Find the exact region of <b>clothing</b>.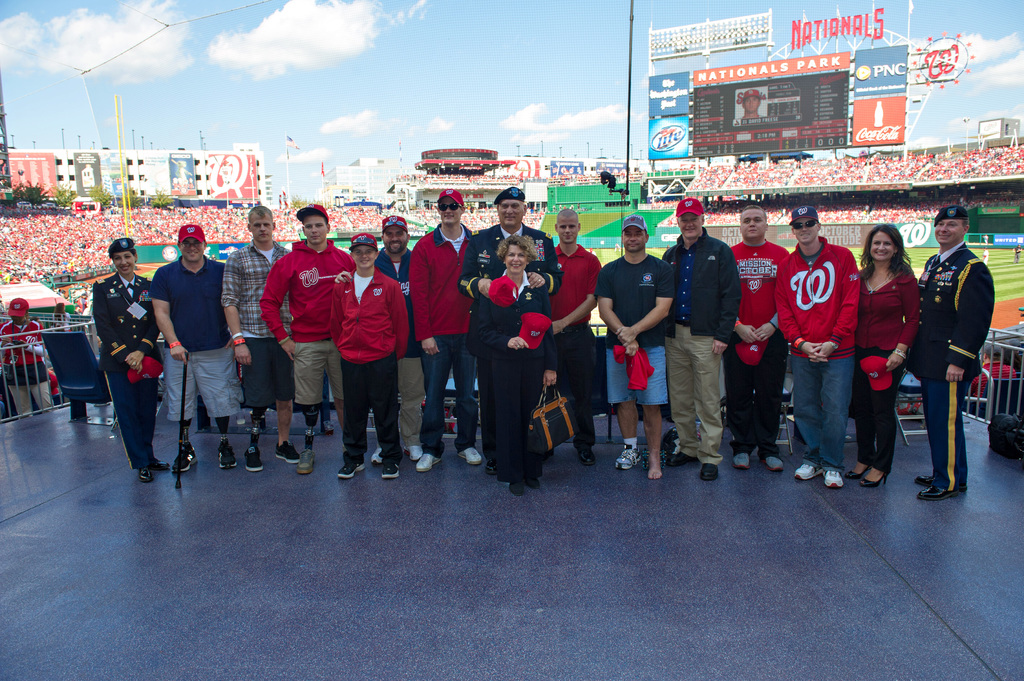
Exact region: bbox=(408, 220, 479, 453).
